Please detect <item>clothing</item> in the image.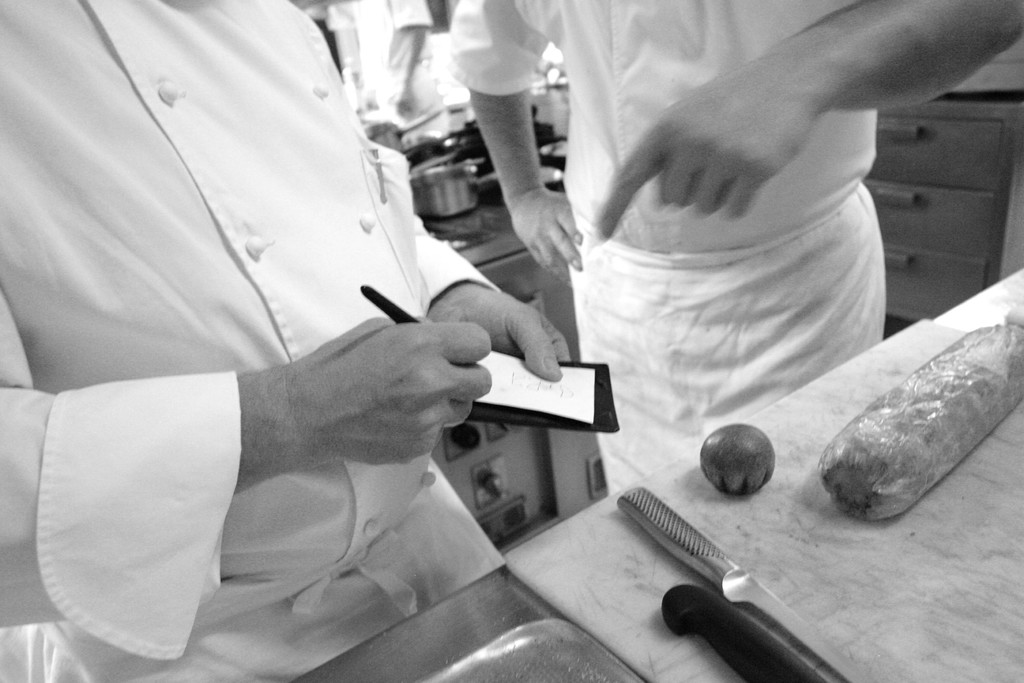
x1=0 y1=0 x2=506 y2=662.
